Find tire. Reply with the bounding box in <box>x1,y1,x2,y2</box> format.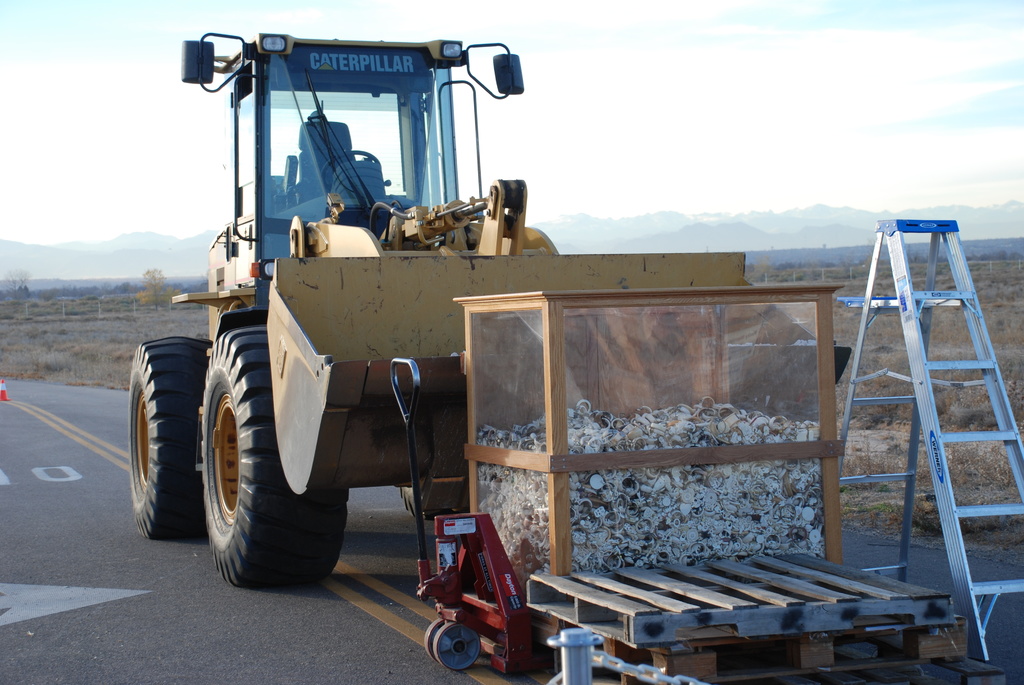
<box>432,623,479,672</box>.
